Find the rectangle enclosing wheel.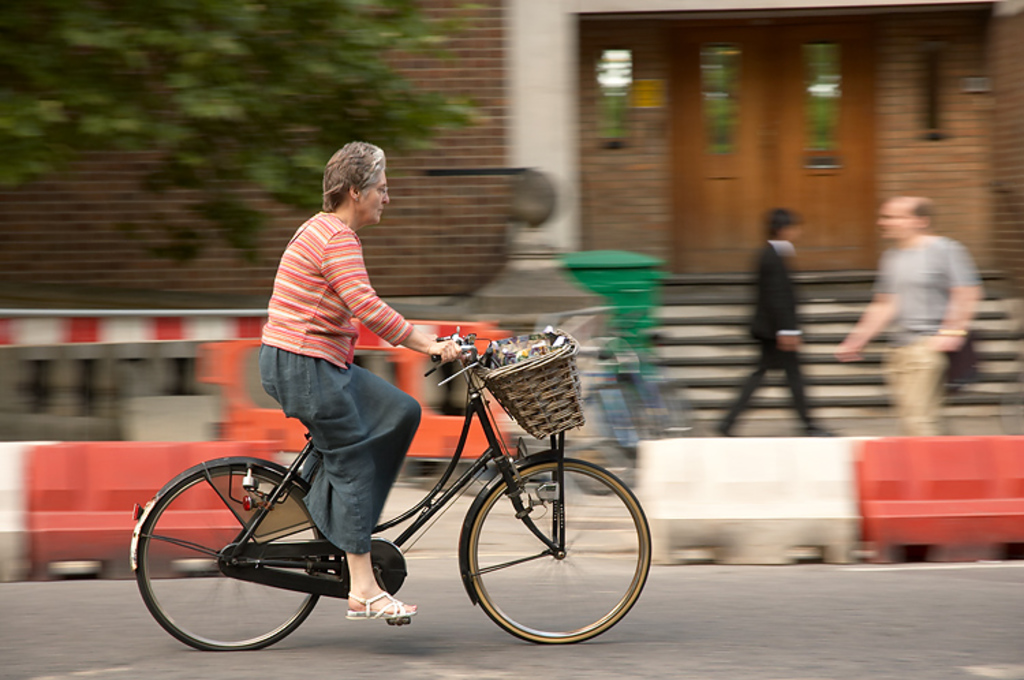
134:466:328:650.
